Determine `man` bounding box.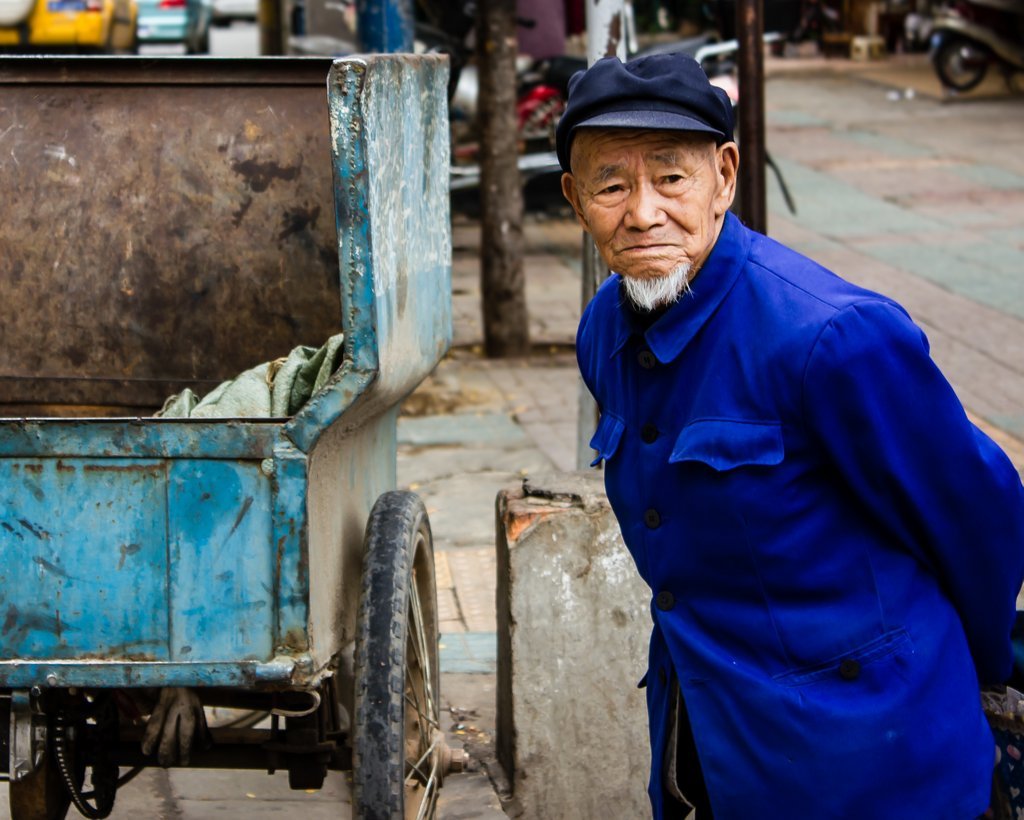
Determined: box(552, 57, 1004, 819).
